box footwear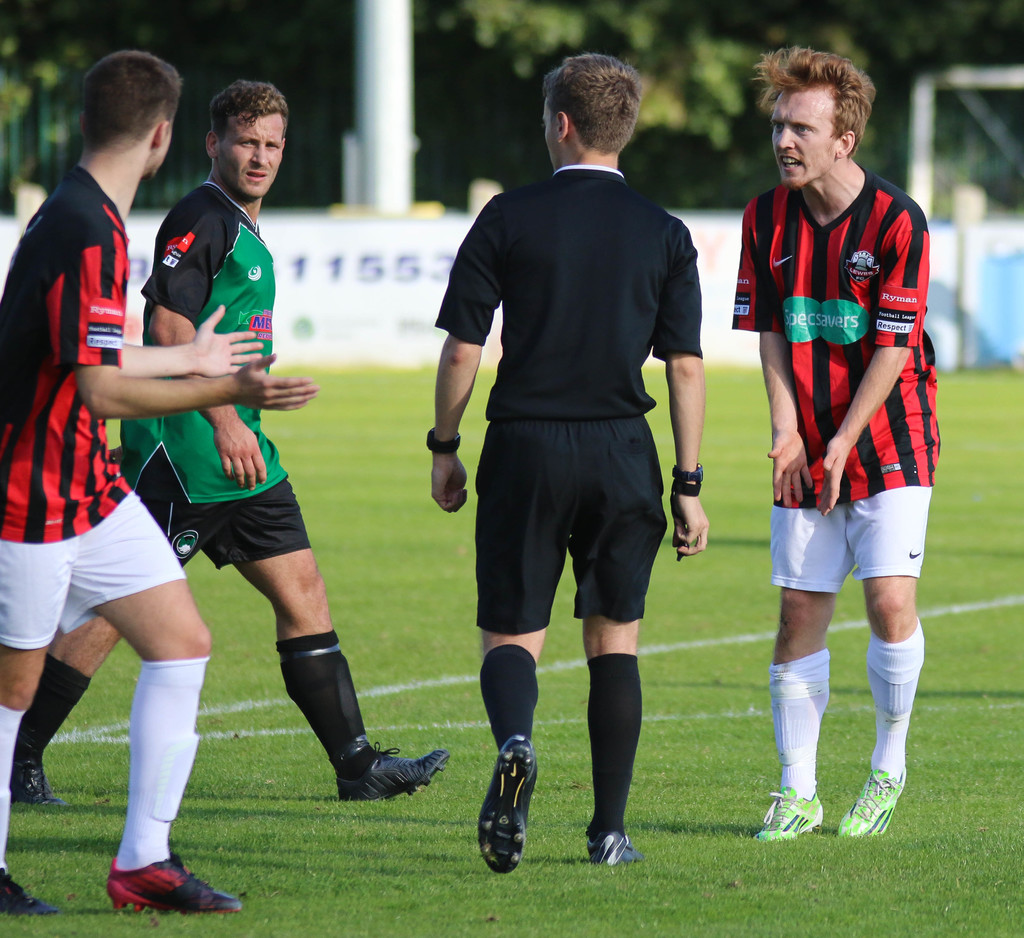
bbox=(479, 737, 538, 877)
